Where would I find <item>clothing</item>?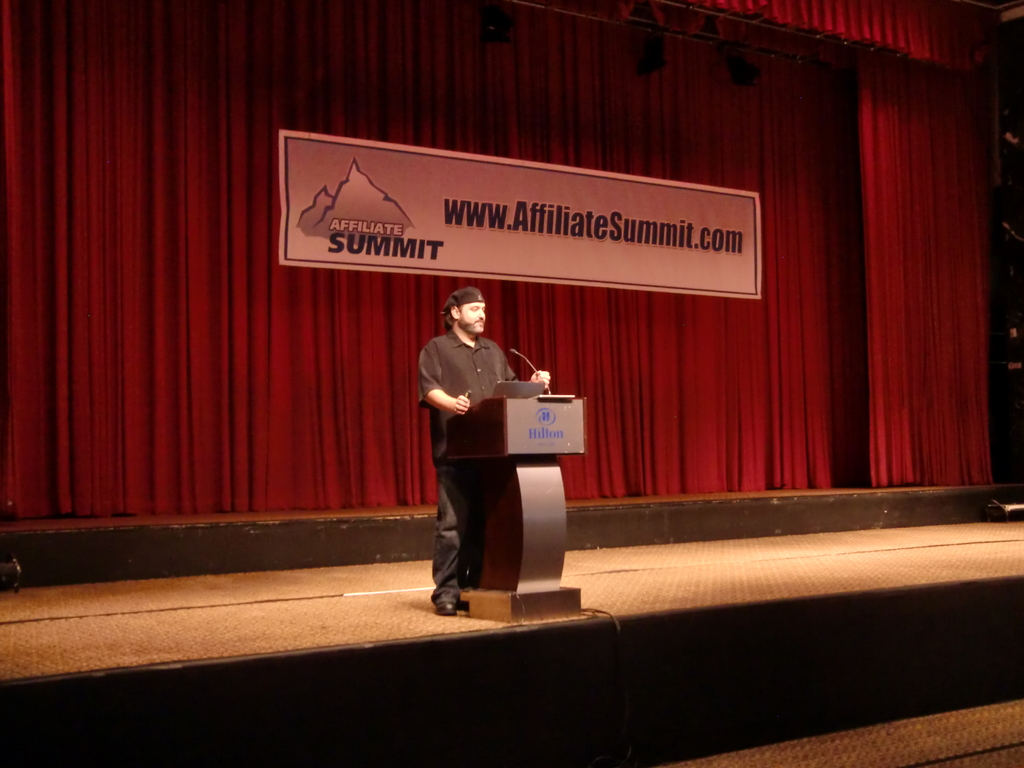
At pyautogui.locateOnScreen(401, 294, 569, 600).
